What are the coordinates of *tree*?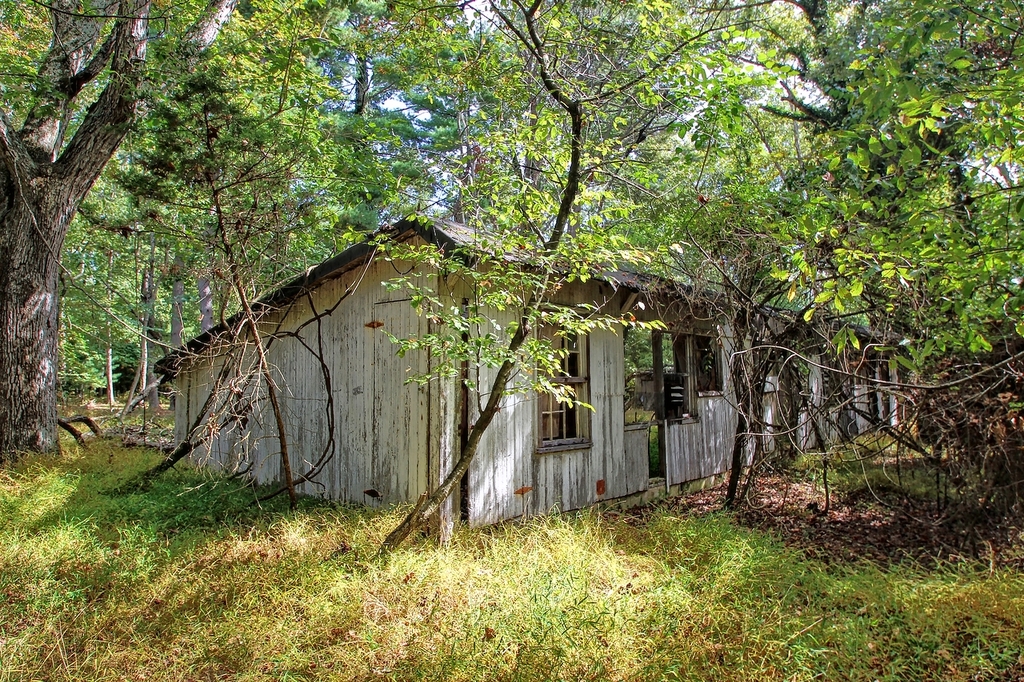
130/52/353/497.
